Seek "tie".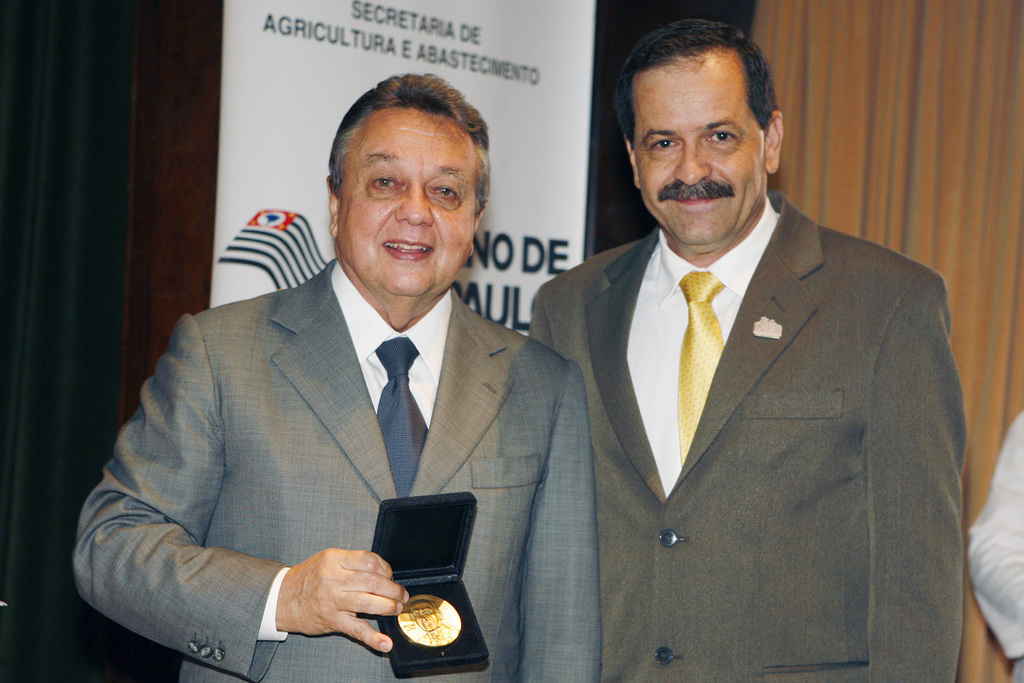
<region>367, 334, 430, 502</region>.
